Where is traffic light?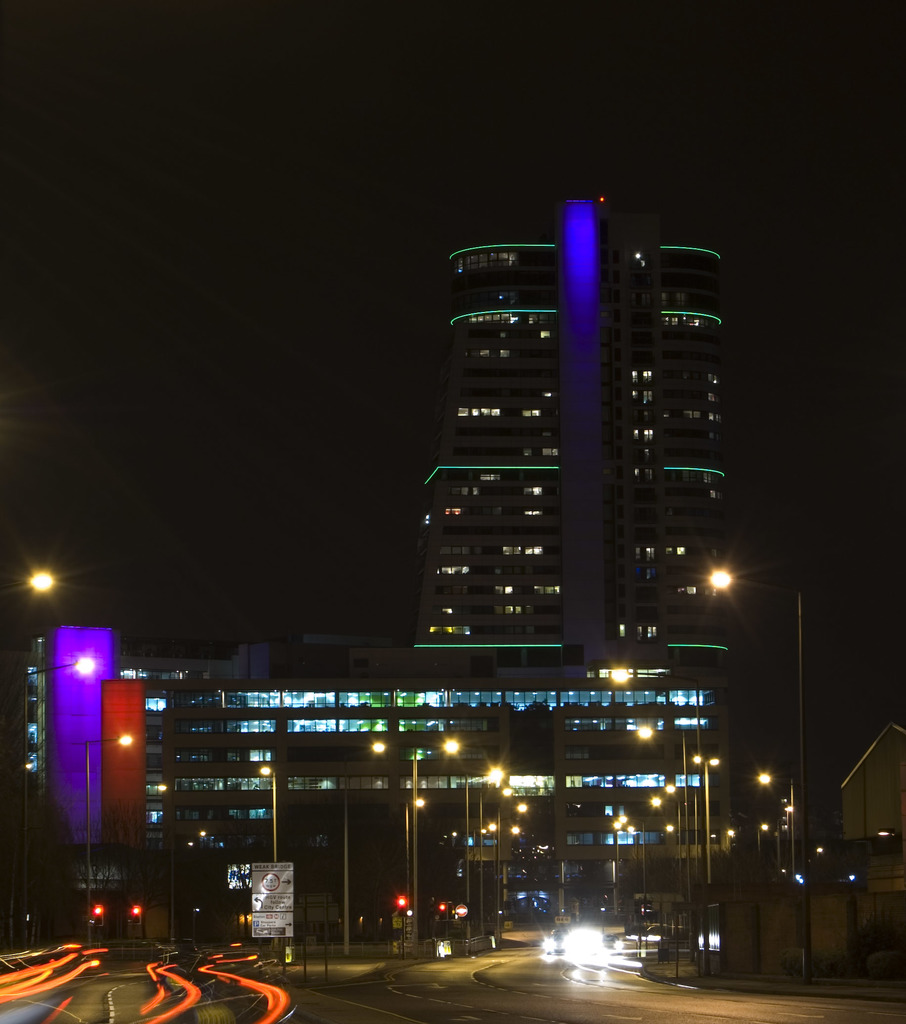
(left=130, top=904, right=142, bottom=934).
